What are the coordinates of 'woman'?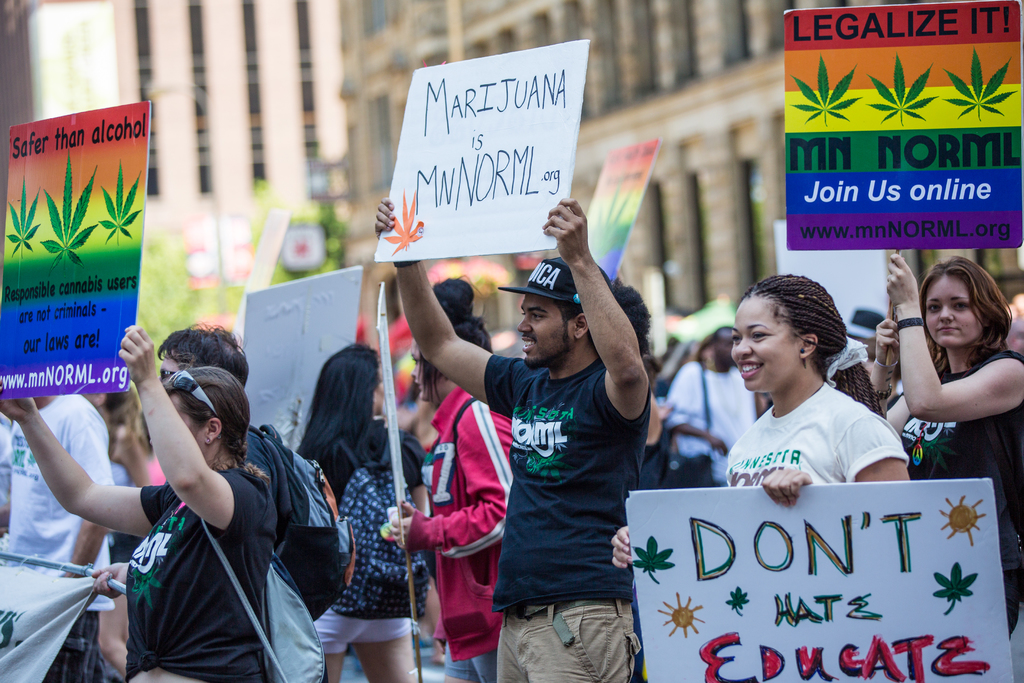
{"left": 871, "top": 248, "right": 1023, "bottom": 646}.
